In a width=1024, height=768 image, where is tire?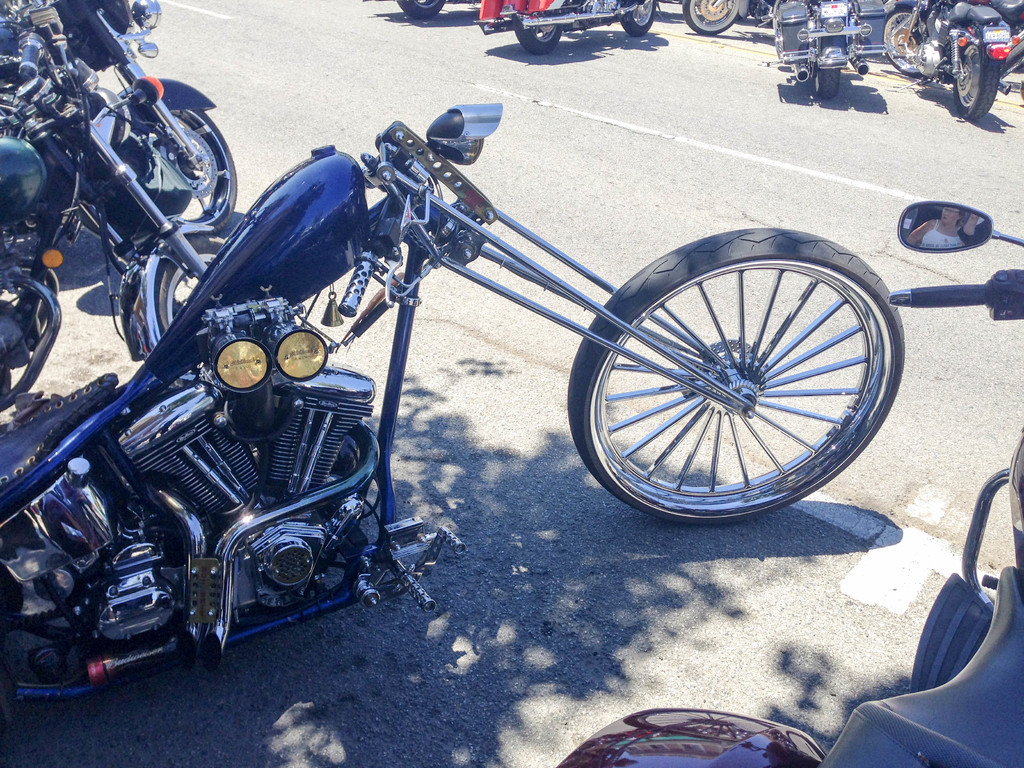
[left=946, top=29, right=1002, bottom=119].
